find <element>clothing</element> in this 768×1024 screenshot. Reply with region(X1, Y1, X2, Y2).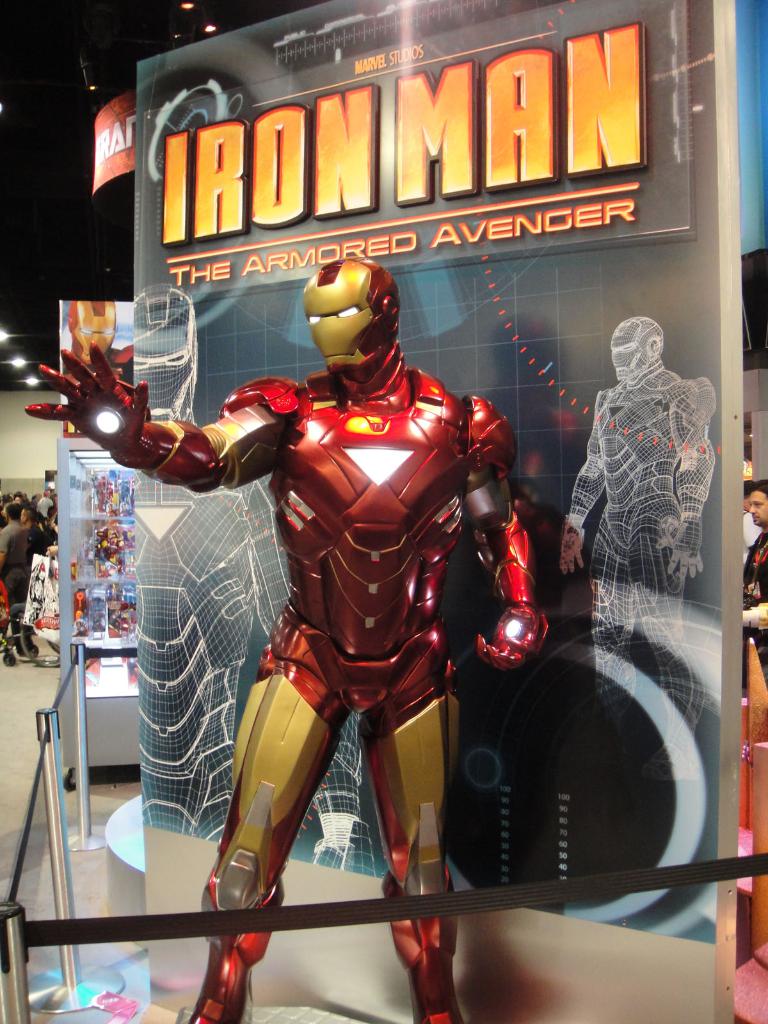
region(4, 524, 51, 655).
